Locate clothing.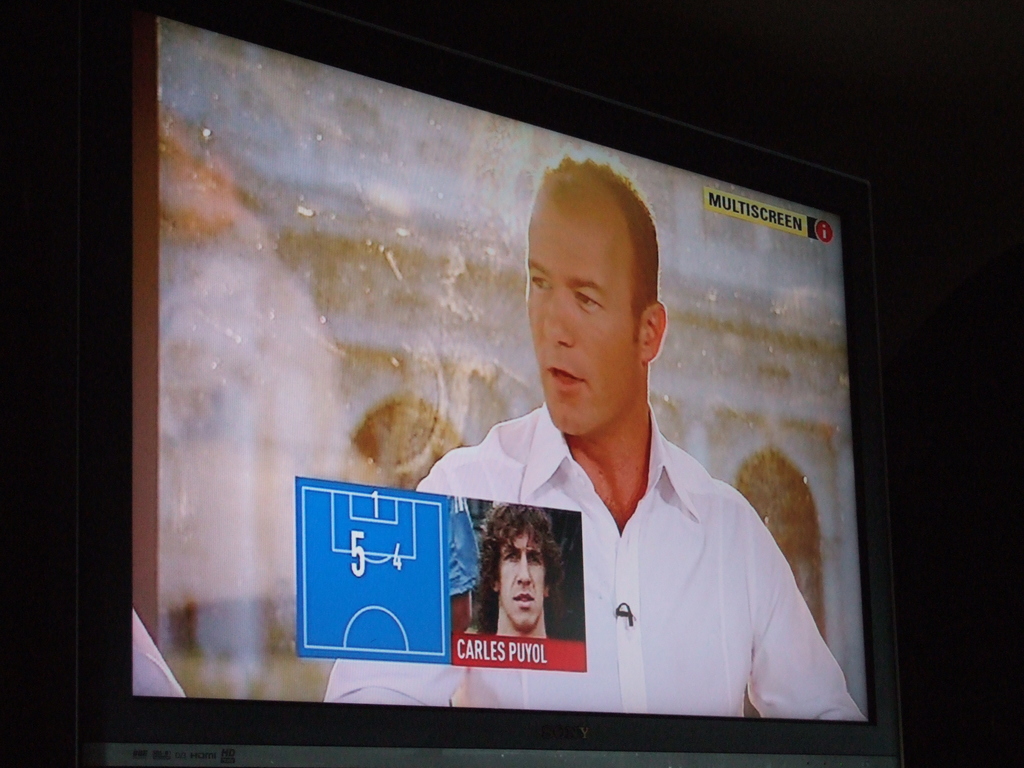
Bounding box: (449,495,480,599).
